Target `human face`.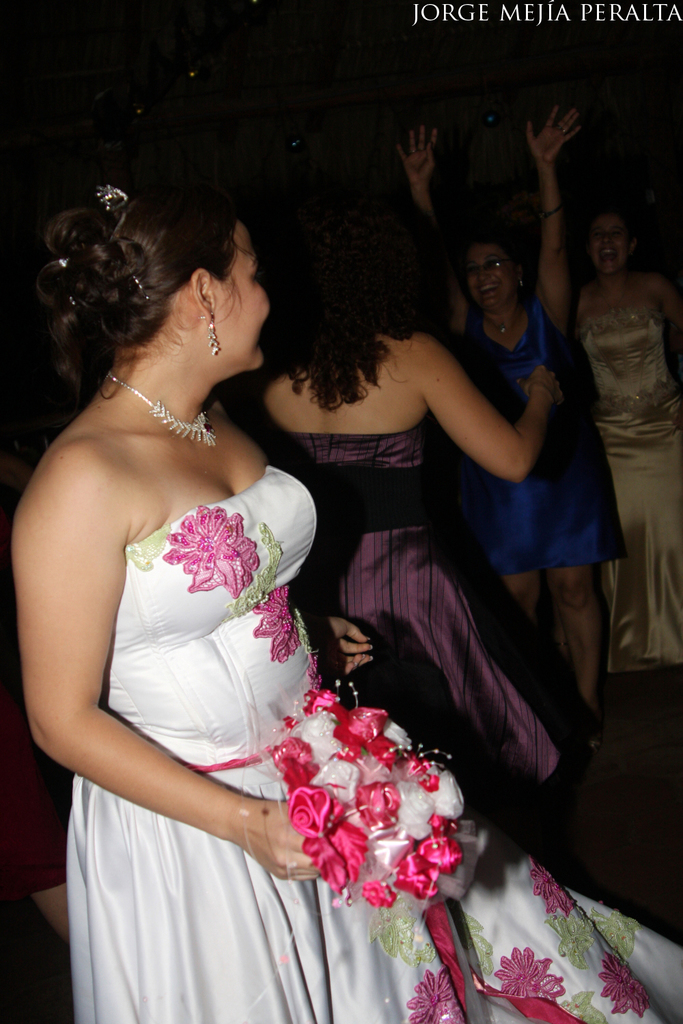
Target region: (left=589, top=217, right=632, bottom=273).
